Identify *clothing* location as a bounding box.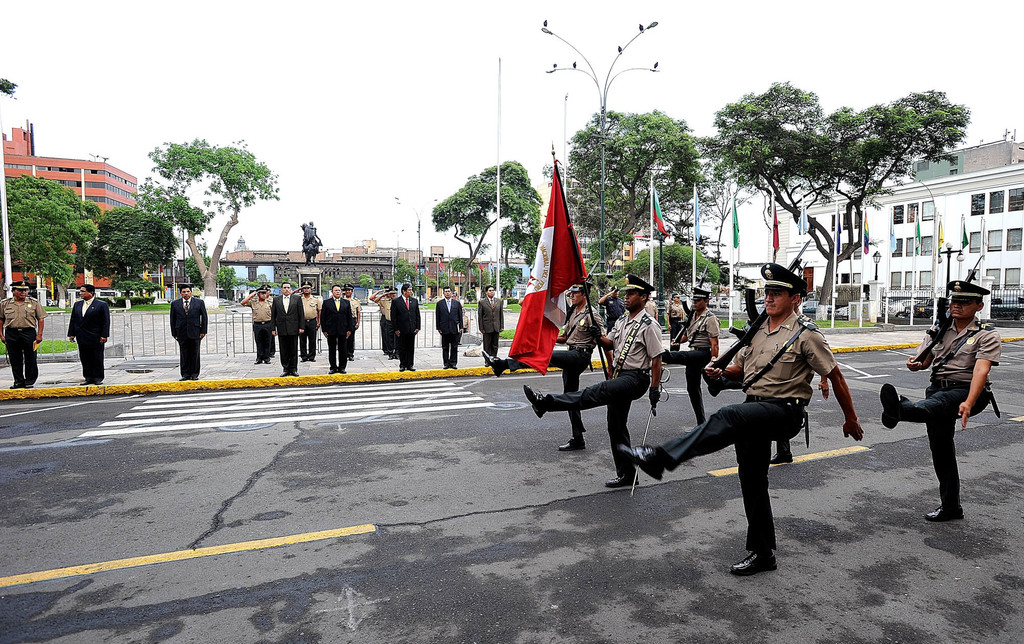
[0, 295, 51, 389].
